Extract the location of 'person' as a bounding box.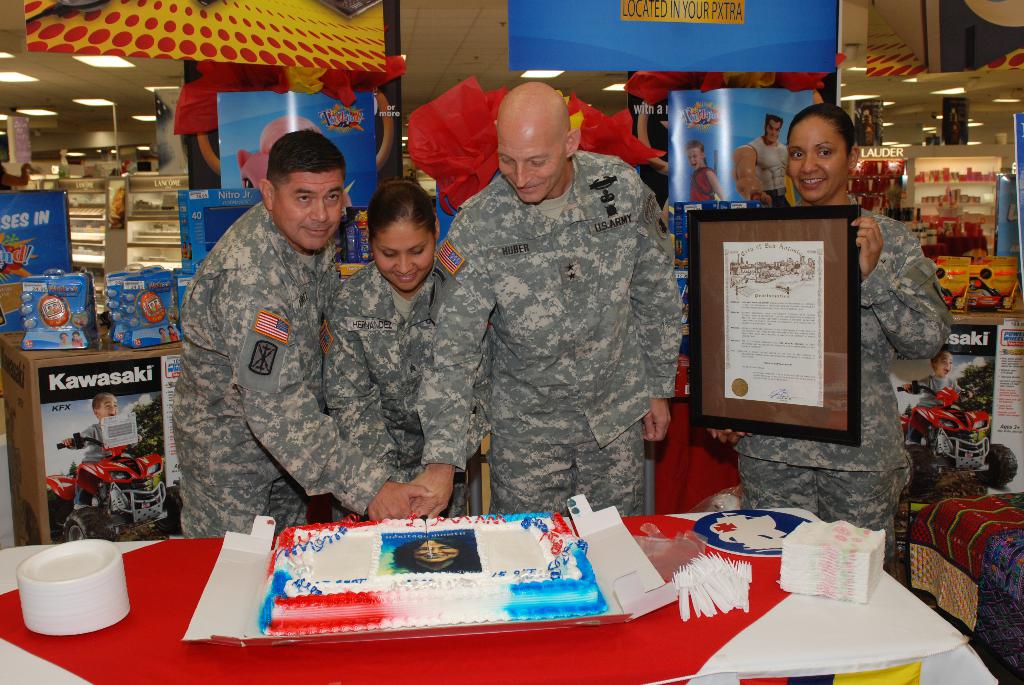
686, 138, 737, 212.
